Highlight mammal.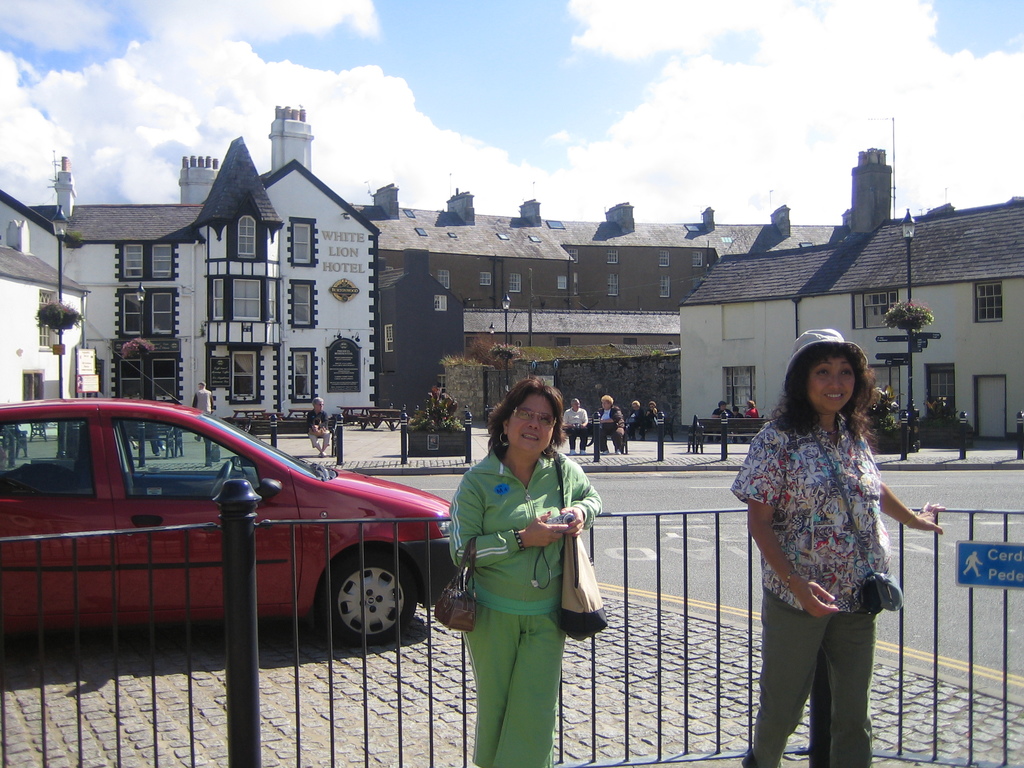
Highlighted region: x1=744 y1=400 x2=763 y2=442.
